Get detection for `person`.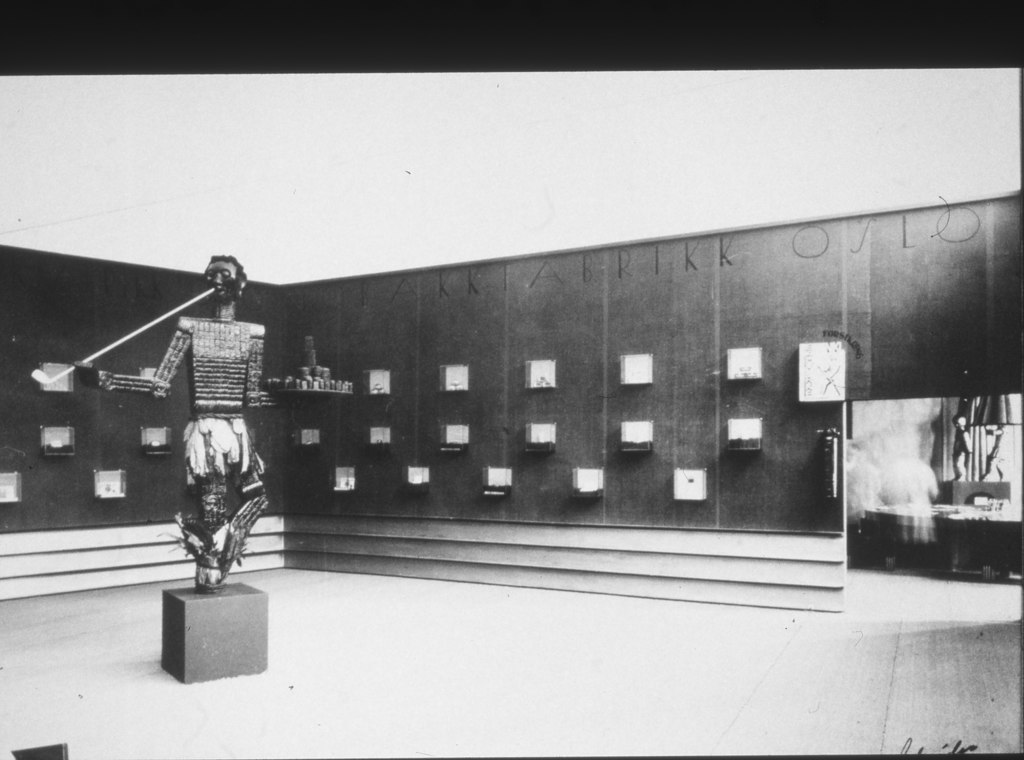
Detection: <region>81, 254, 278, 583</region>.
